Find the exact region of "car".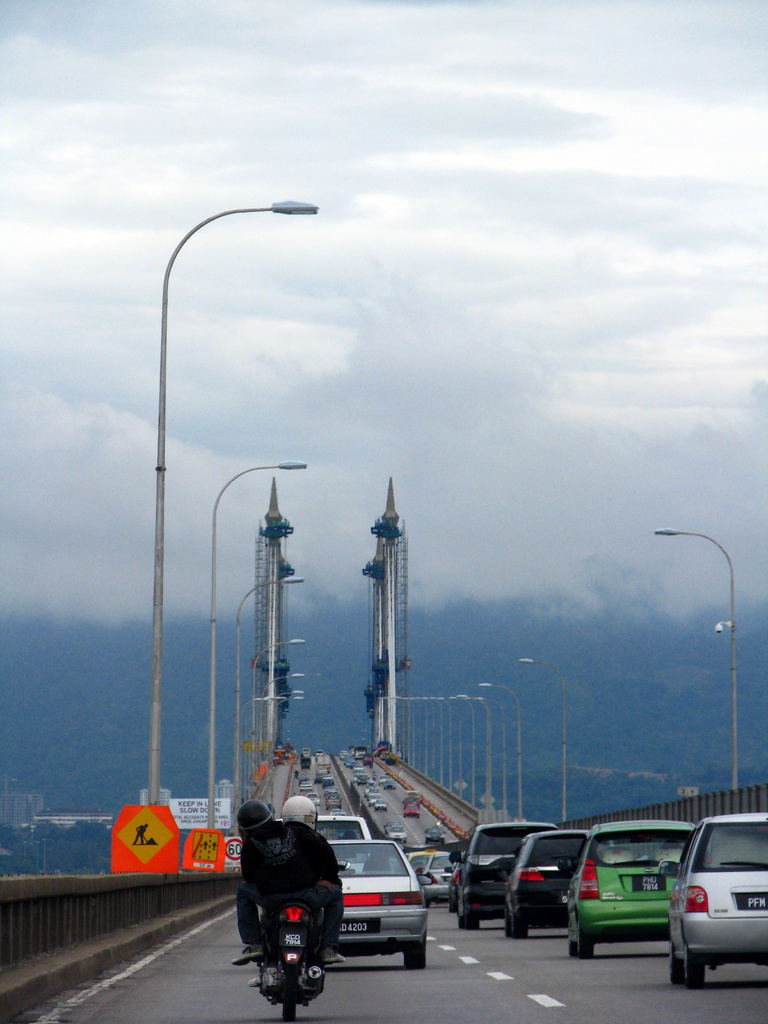
Exact region: 504/825/590/941.
